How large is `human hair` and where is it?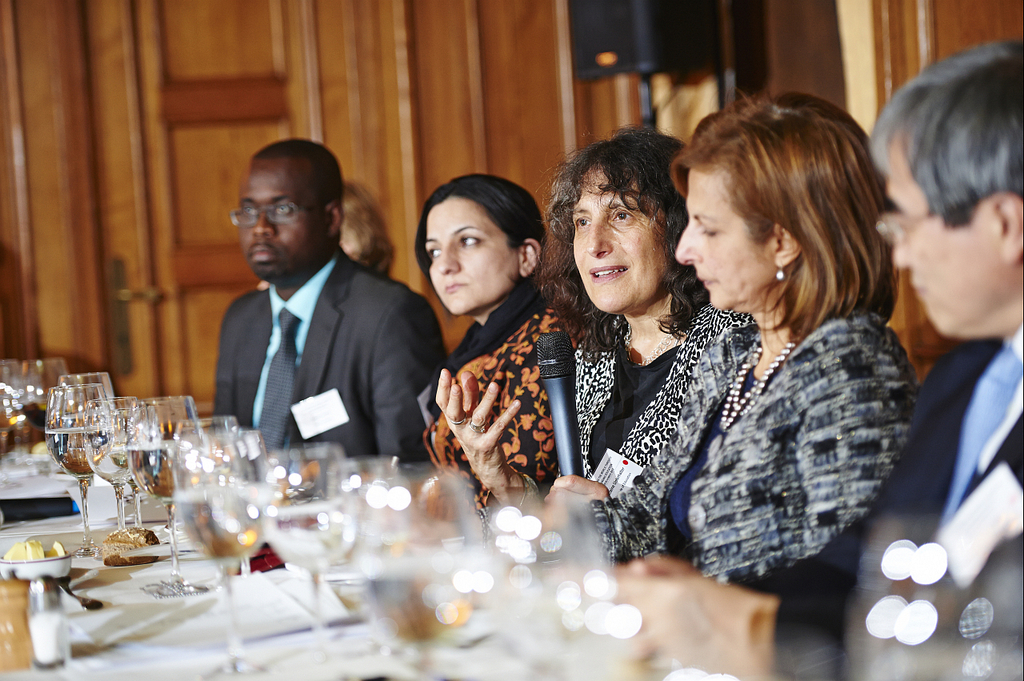
Bounding box: bbox=[253, 138, 344, 208].
